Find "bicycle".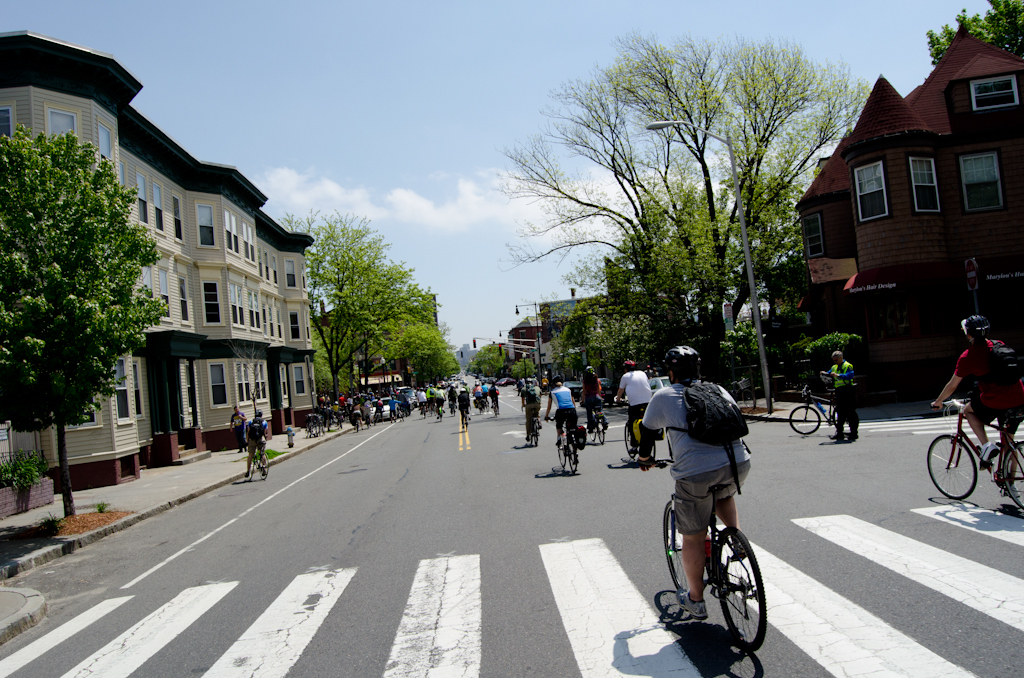
BBox(474, 394, 487, 415).
